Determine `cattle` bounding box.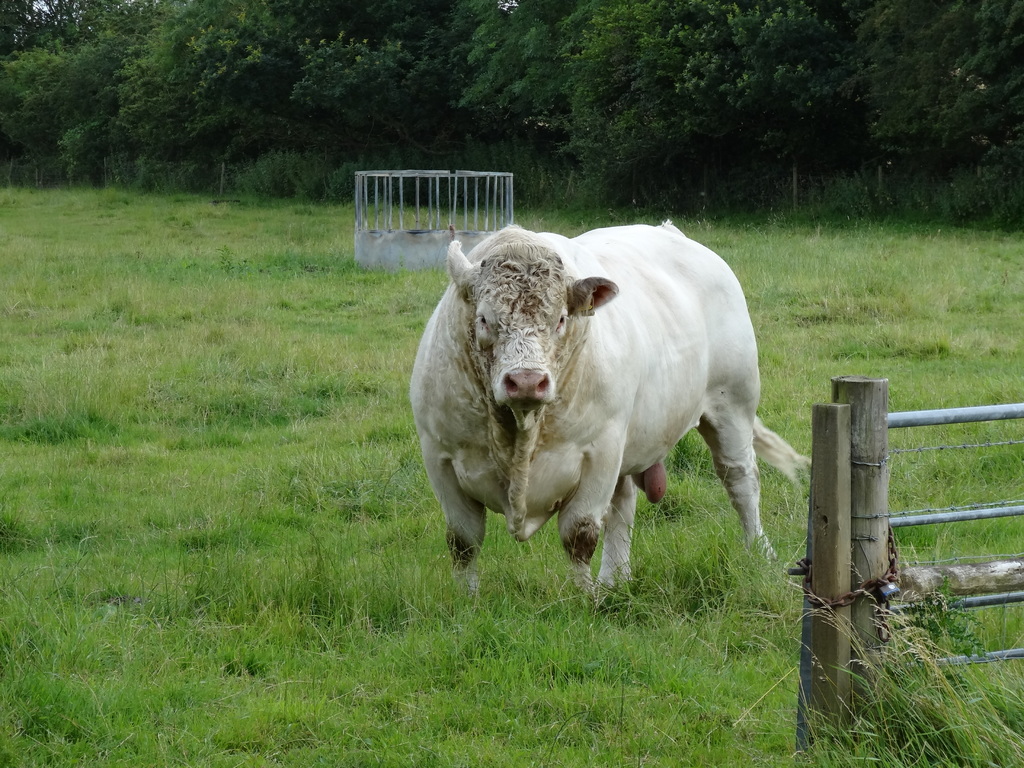
Determined: (415,196,786,622).
